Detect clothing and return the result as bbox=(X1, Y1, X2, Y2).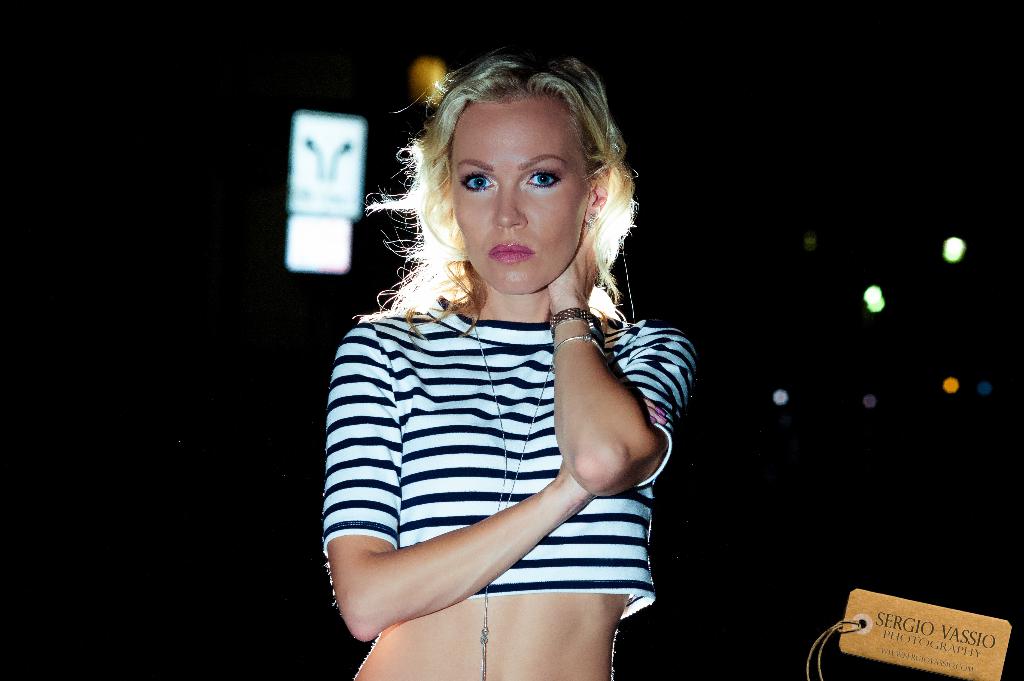
bbox=(314, 308, 698, 618).
